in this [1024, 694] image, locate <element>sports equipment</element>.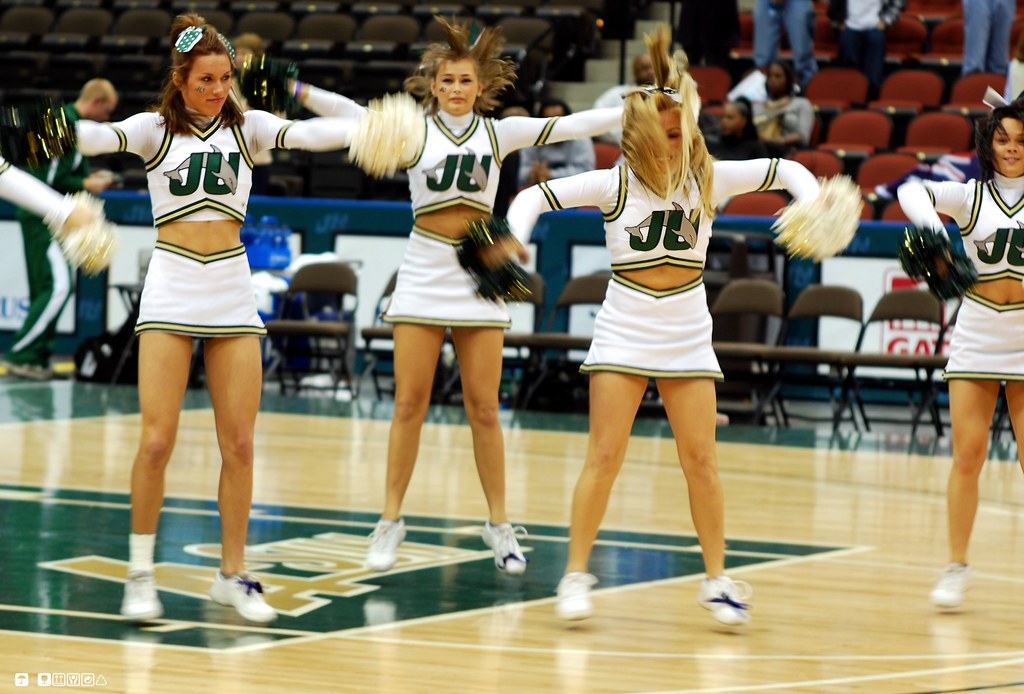
Bounding box: rect(117, 565, 166, 621).
